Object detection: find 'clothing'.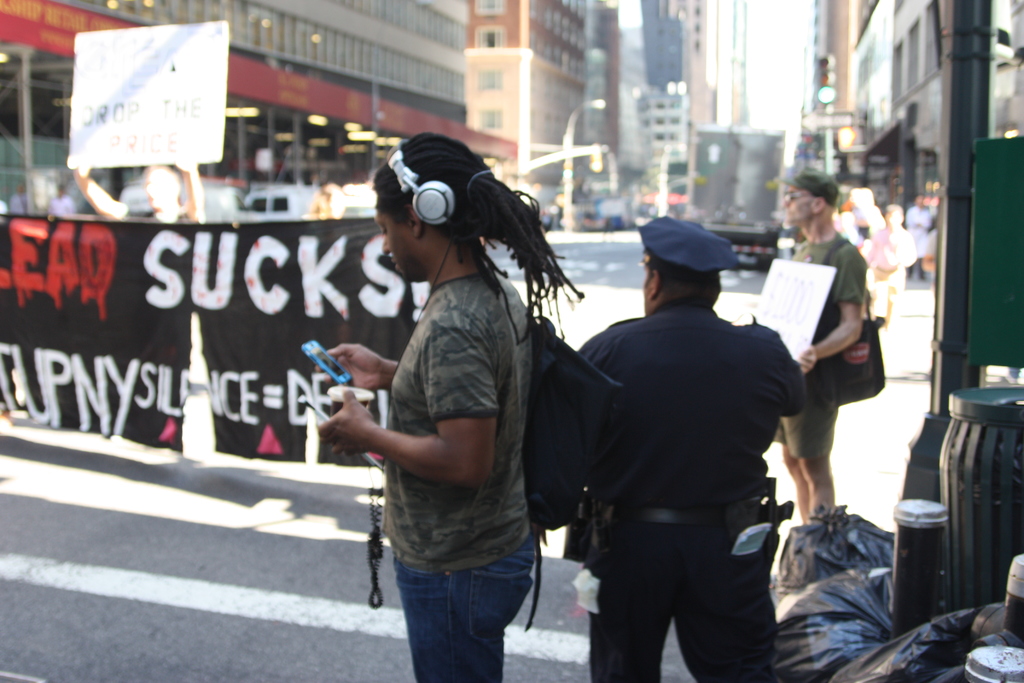
region(47, 193, 77, 215).
